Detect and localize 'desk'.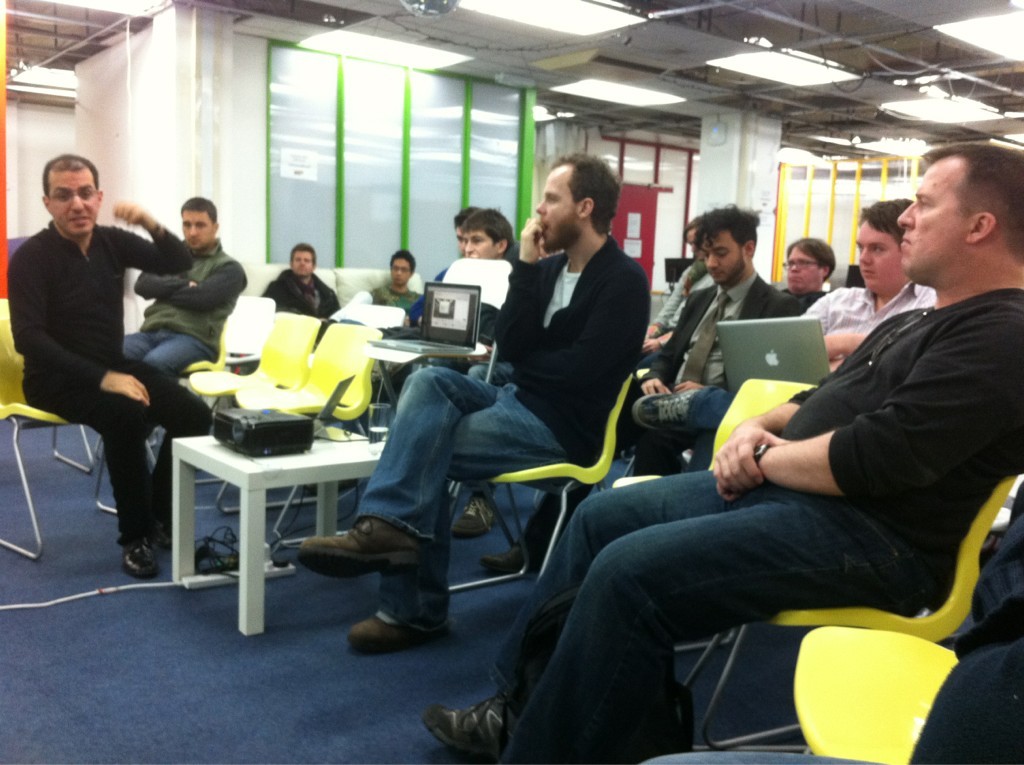
Localized at (172, 345, 497, 640).
